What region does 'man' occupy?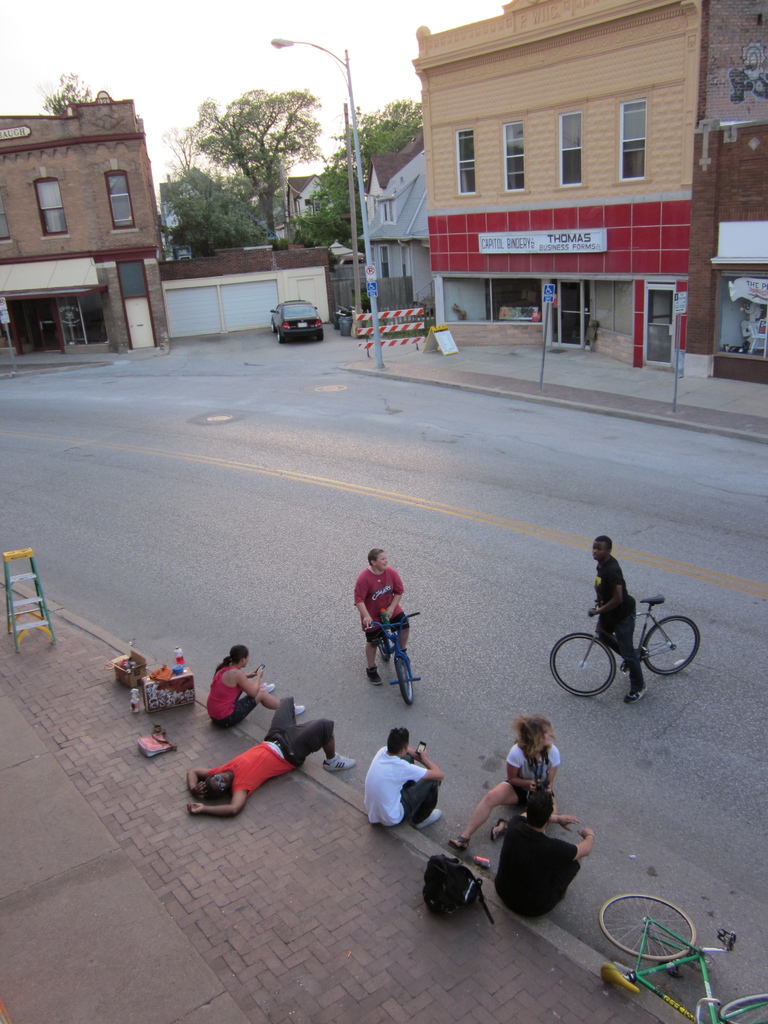
188 698 358 810.
